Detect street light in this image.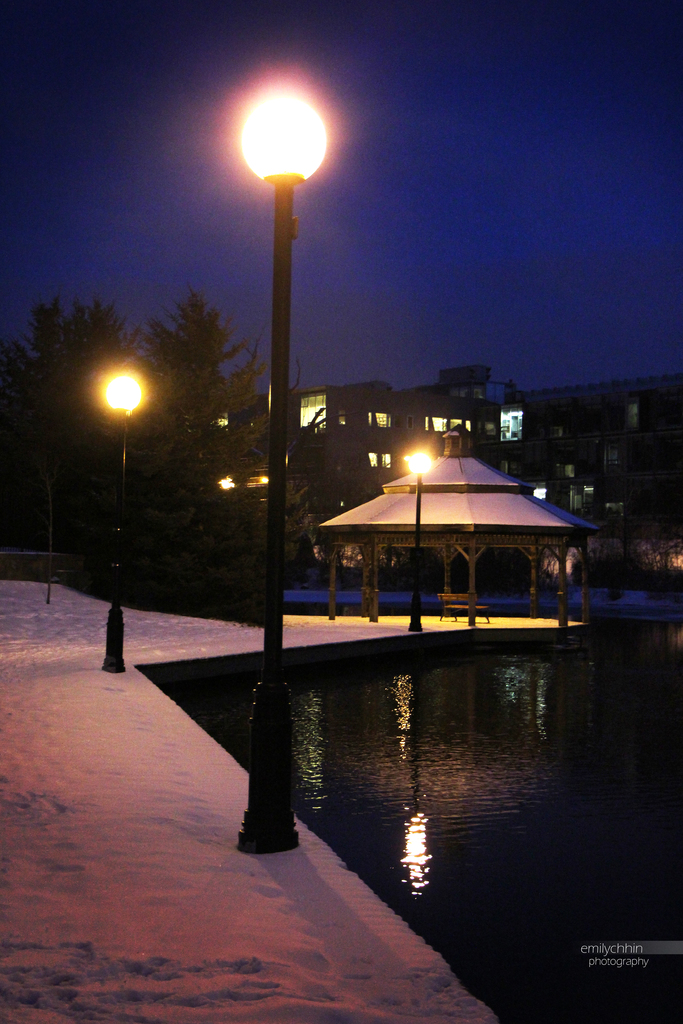
Detection: x1=94, y1=361, x2=159, y2=672.
